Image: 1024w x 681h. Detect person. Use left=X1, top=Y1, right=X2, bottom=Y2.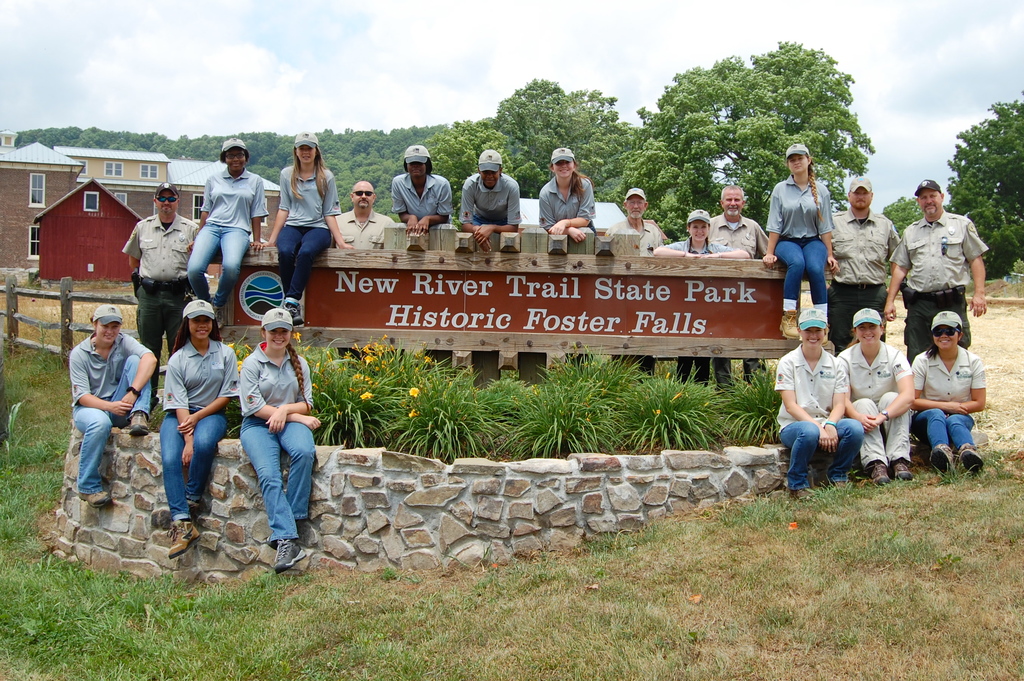
left=123, top=179, right=204, bottom=356.
